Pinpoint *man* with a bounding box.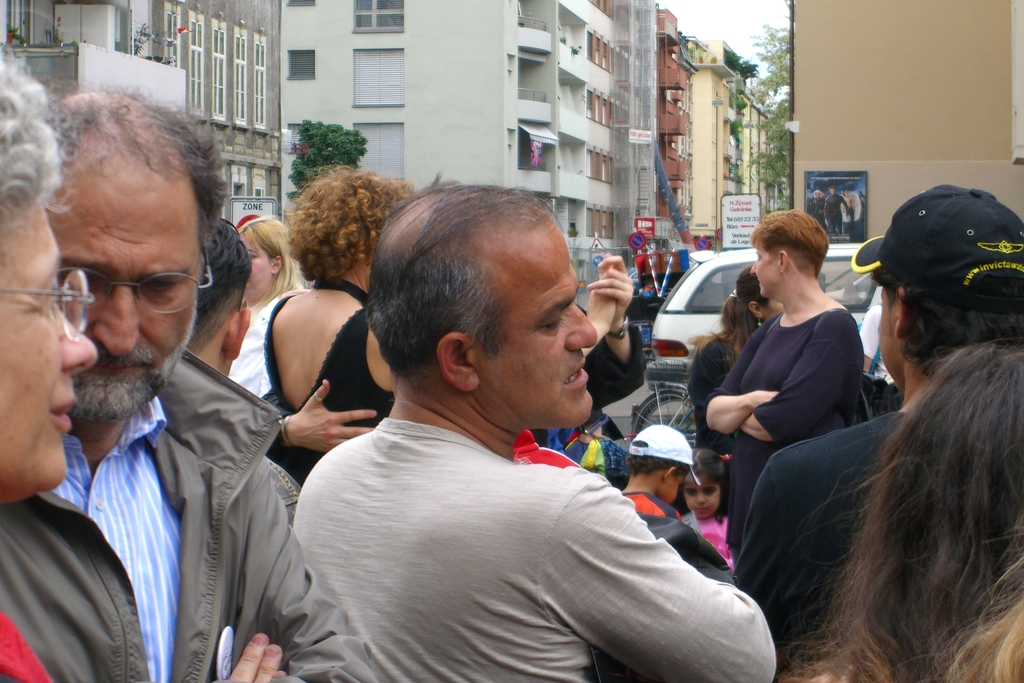
Rect(729, 179, 1023, 682).
